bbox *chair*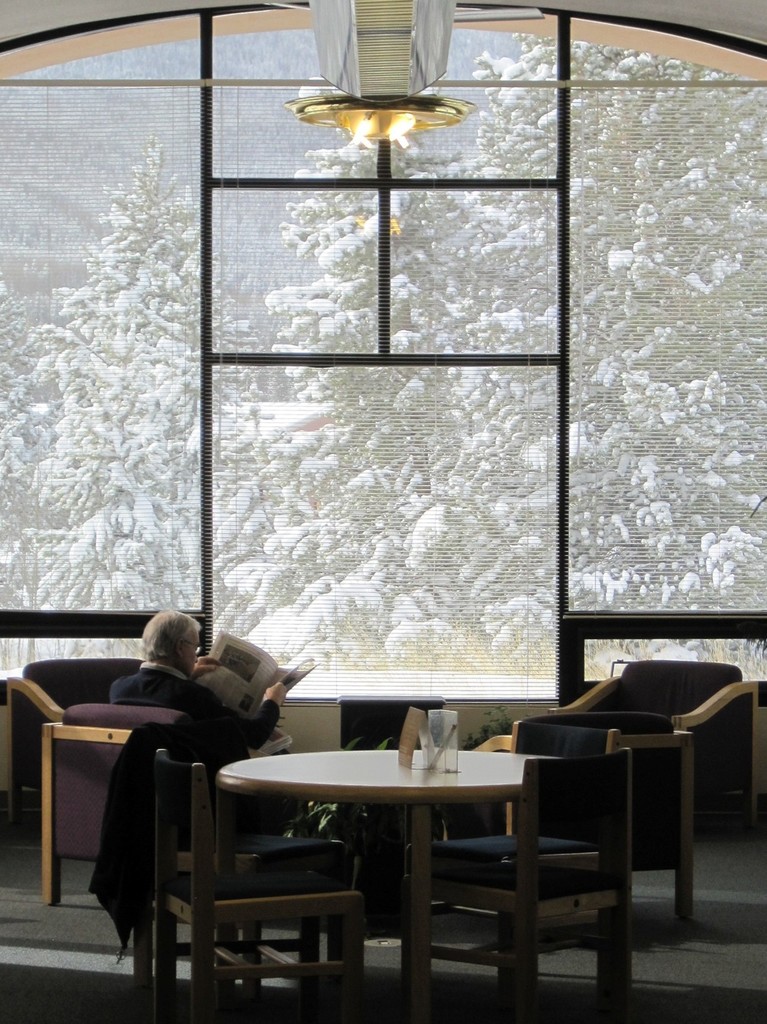
bbox=(0, 657, 154, 829)
